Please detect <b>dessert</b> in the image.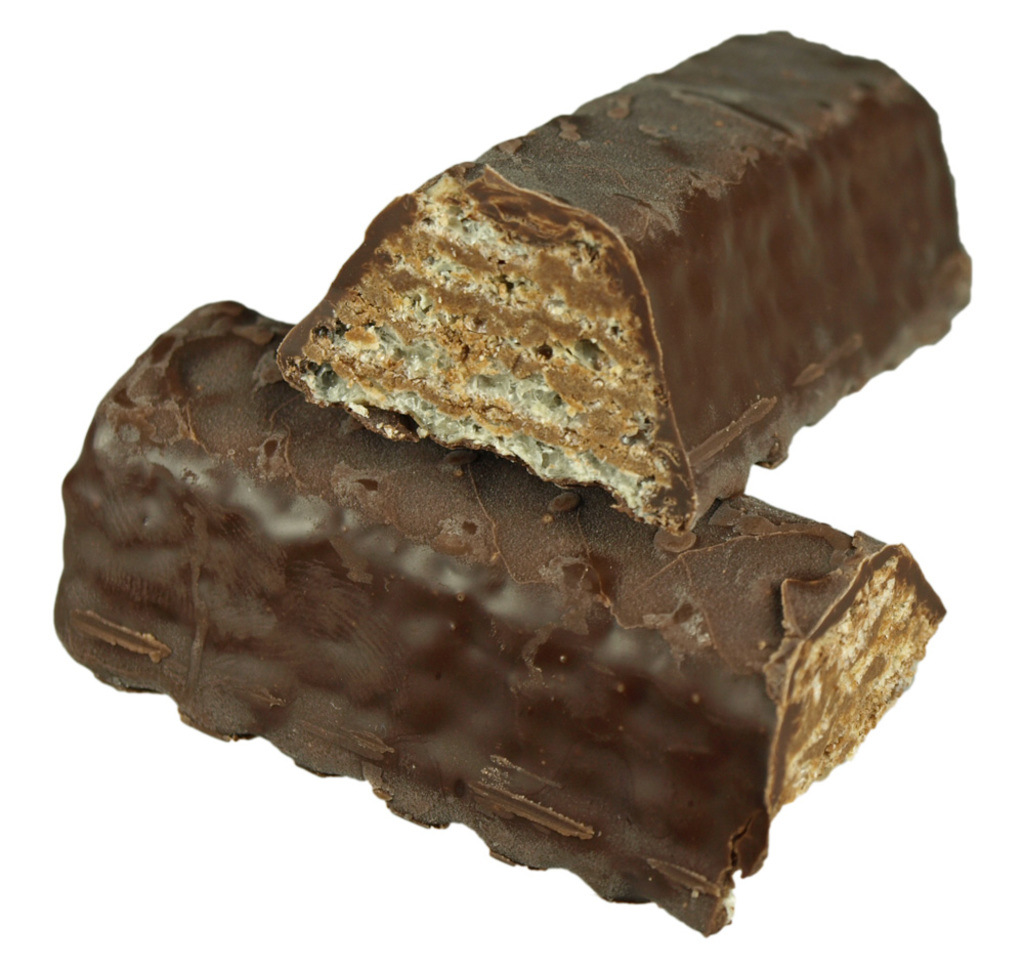
43, 291, 951, 931.
